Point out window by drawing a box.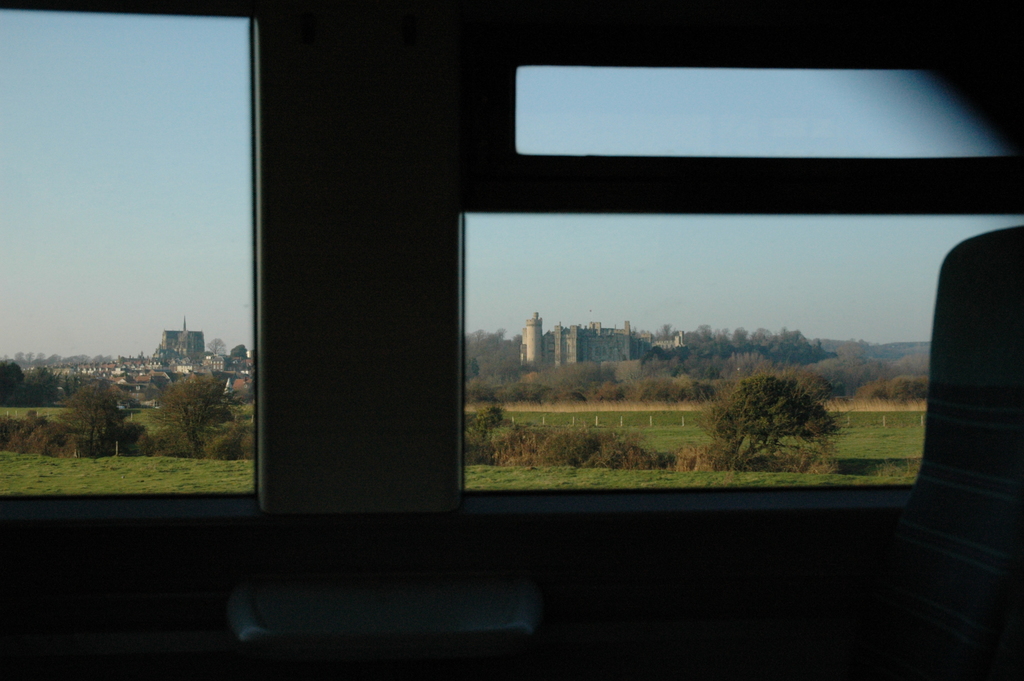
[0, 14, 263, 512].
